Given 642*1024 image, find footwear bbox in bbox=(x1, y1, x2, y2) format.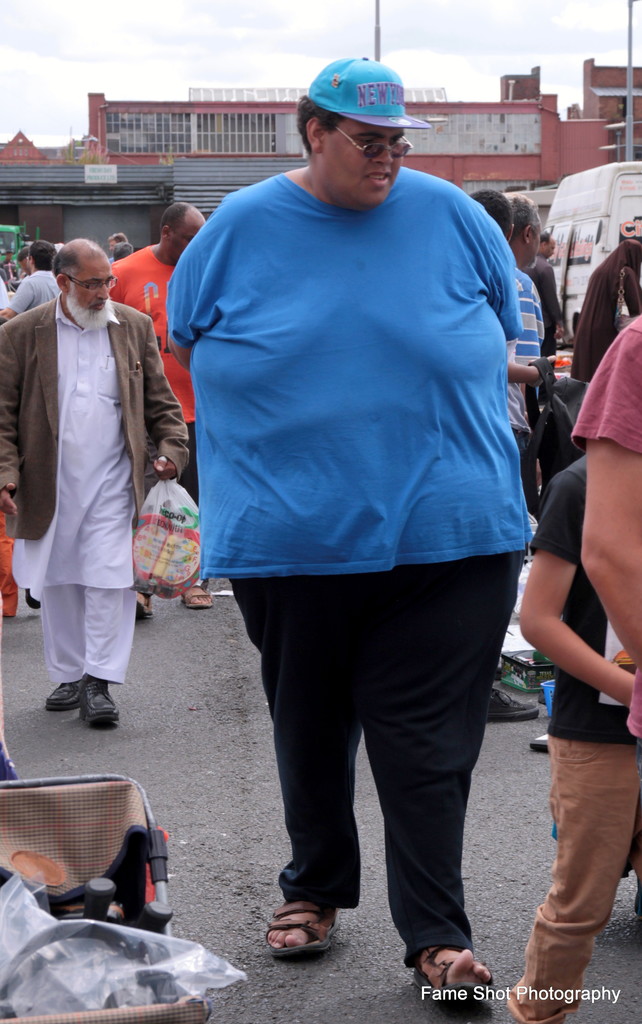
bbox=(136, 580, 153, 619).
